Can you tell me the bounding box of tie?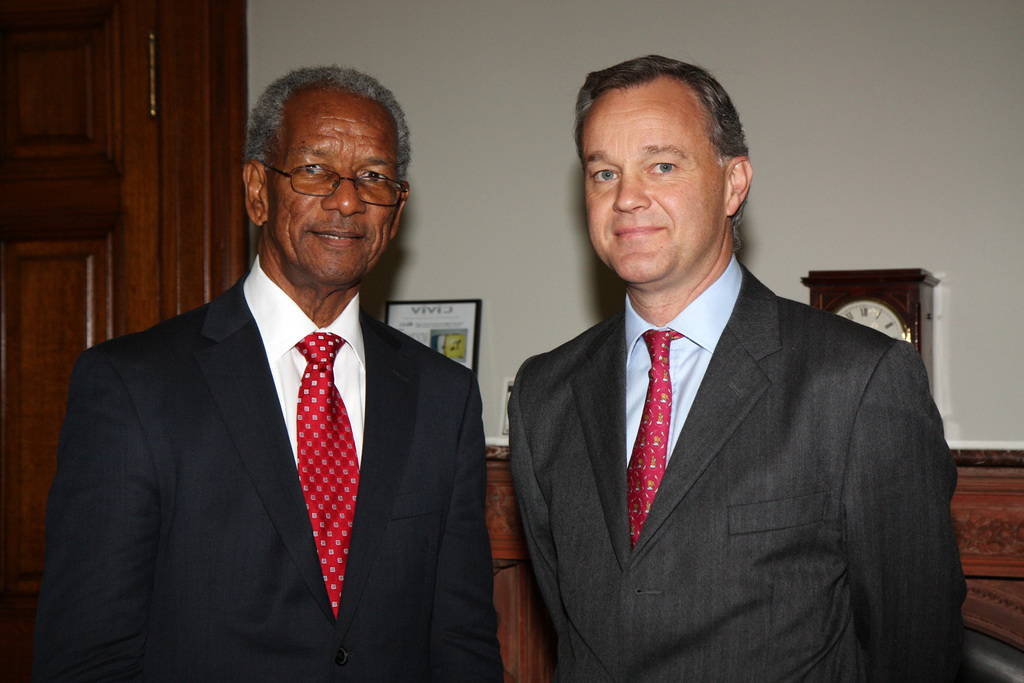
<bbox>623, 333, 688, 549</bbox>.
